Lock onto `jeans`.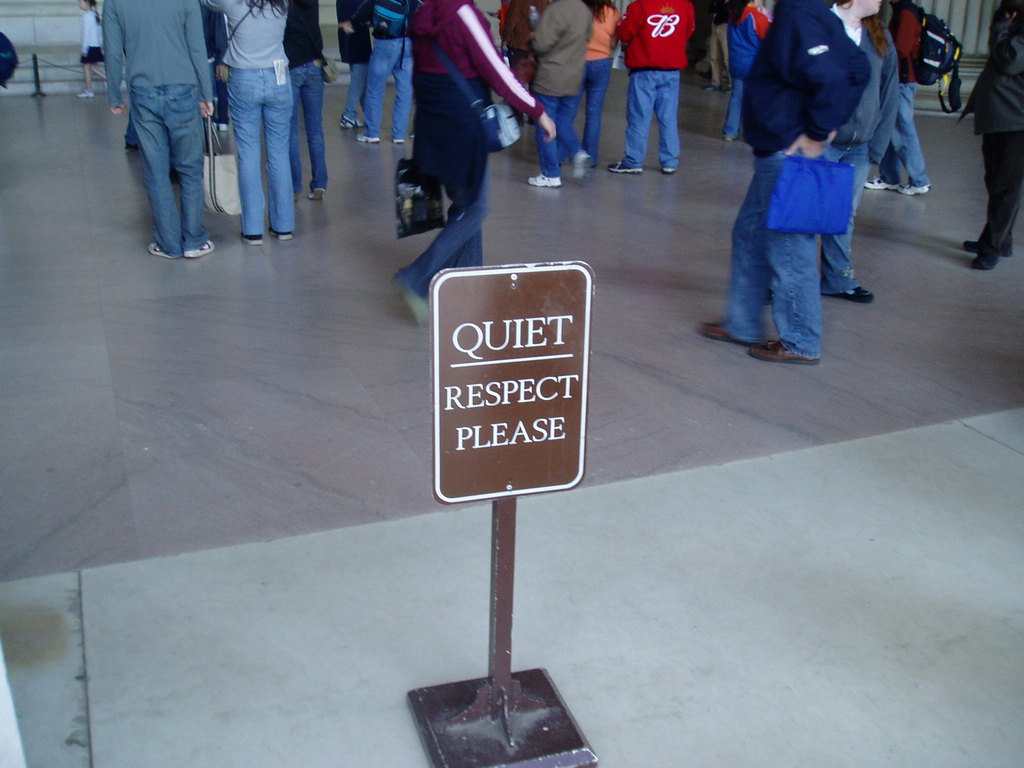
Locked: crop(612, 72, 684, 159).
